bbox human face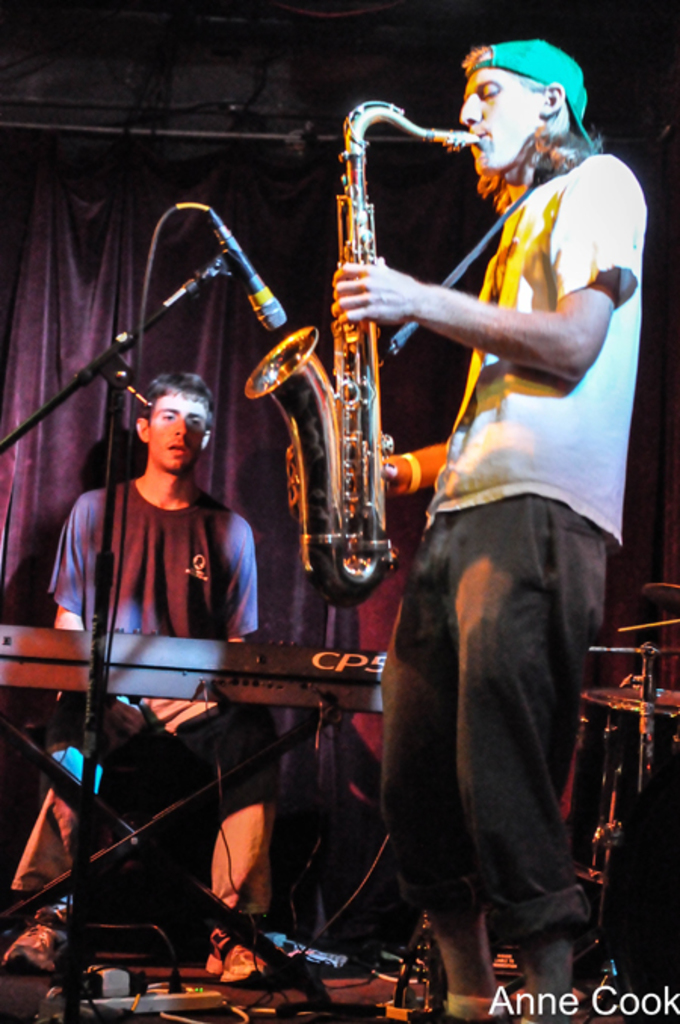
[461,63,538,172]
